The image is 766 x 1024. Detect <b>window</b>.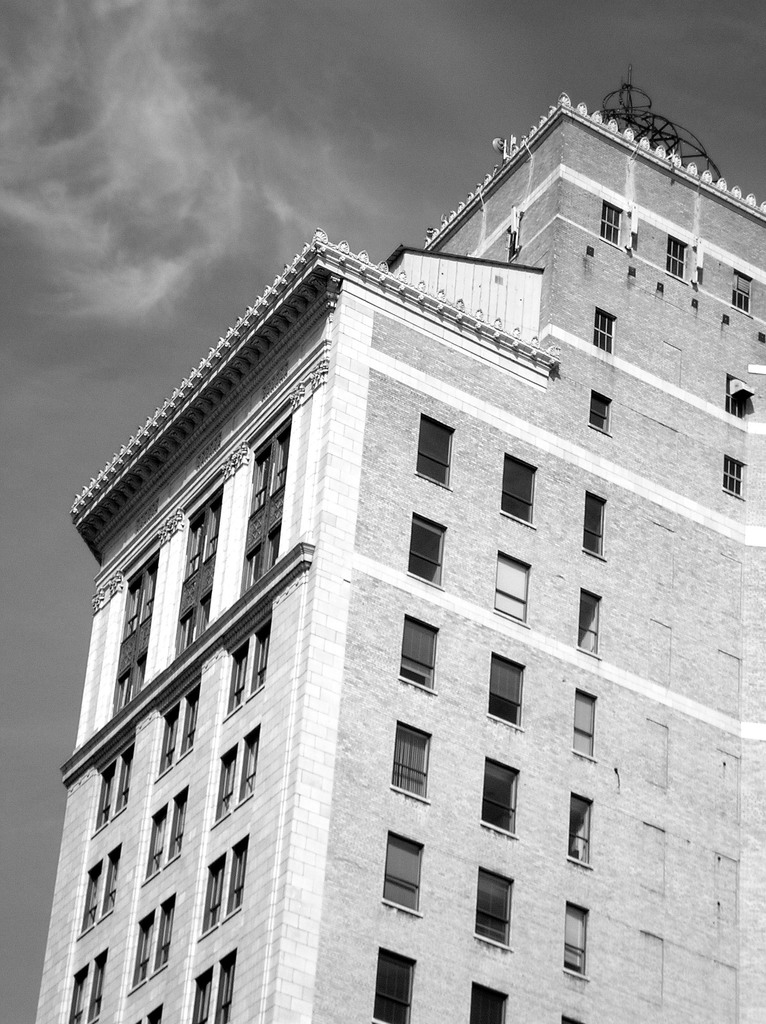
Detection: rect(380, 829, 424, 918).
